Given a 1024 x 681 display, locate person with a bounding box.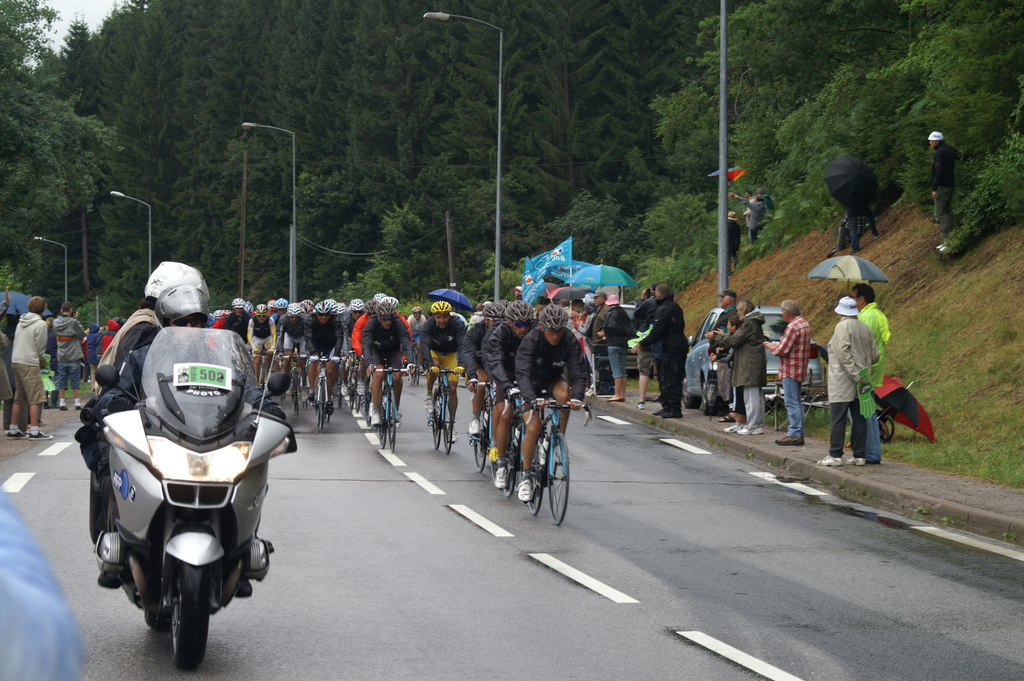
Located: <bbox>221, 297, 255, 354</bbox>.
